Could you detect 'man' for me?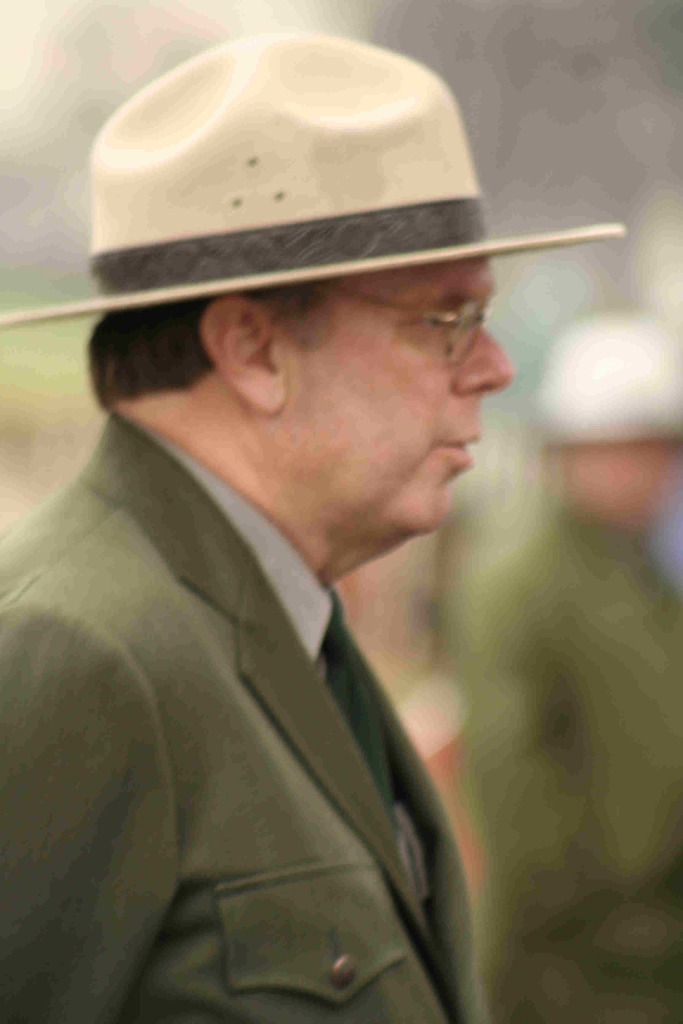
Detection result: 437:309:682:1023.
